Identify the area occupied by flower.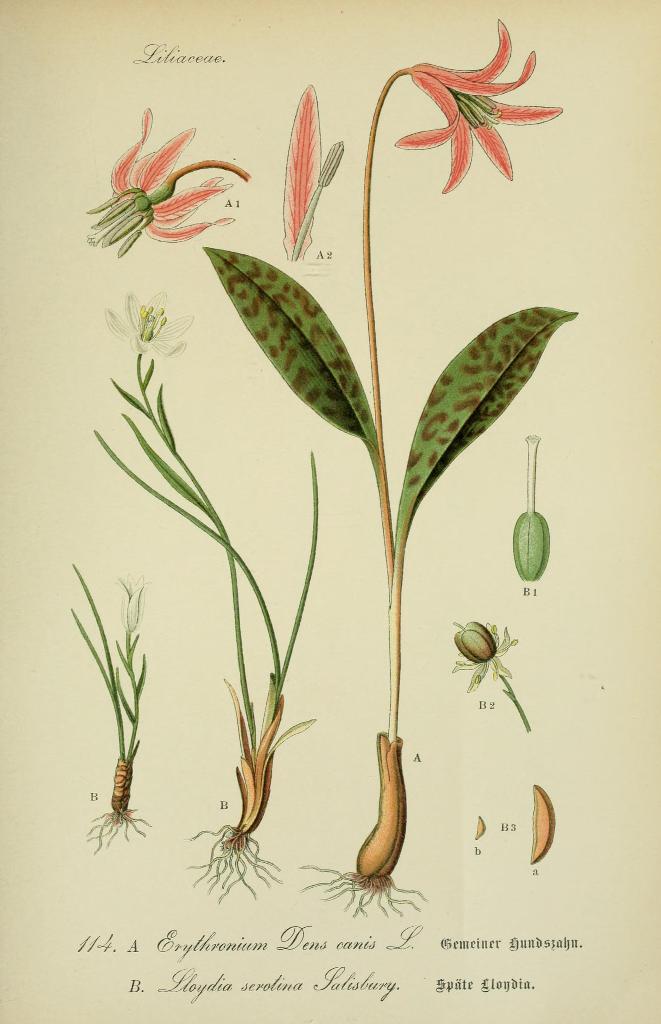
Area: (left=390, top=19, right=562, bottom=191).
